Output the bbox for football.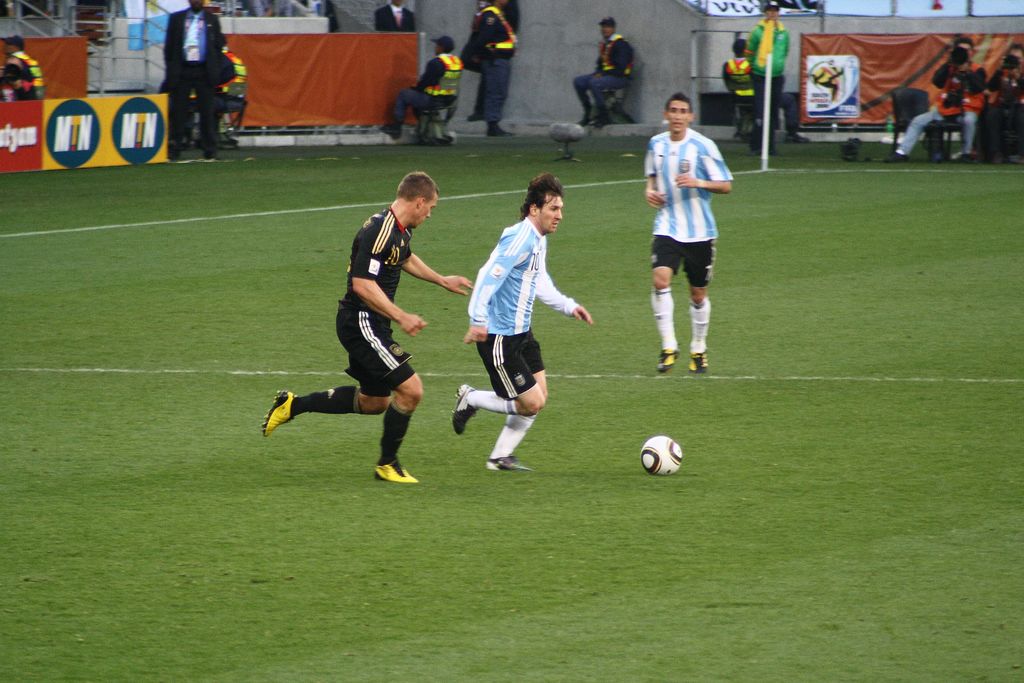
(left=637, top=436, right=689, bottom=477).
